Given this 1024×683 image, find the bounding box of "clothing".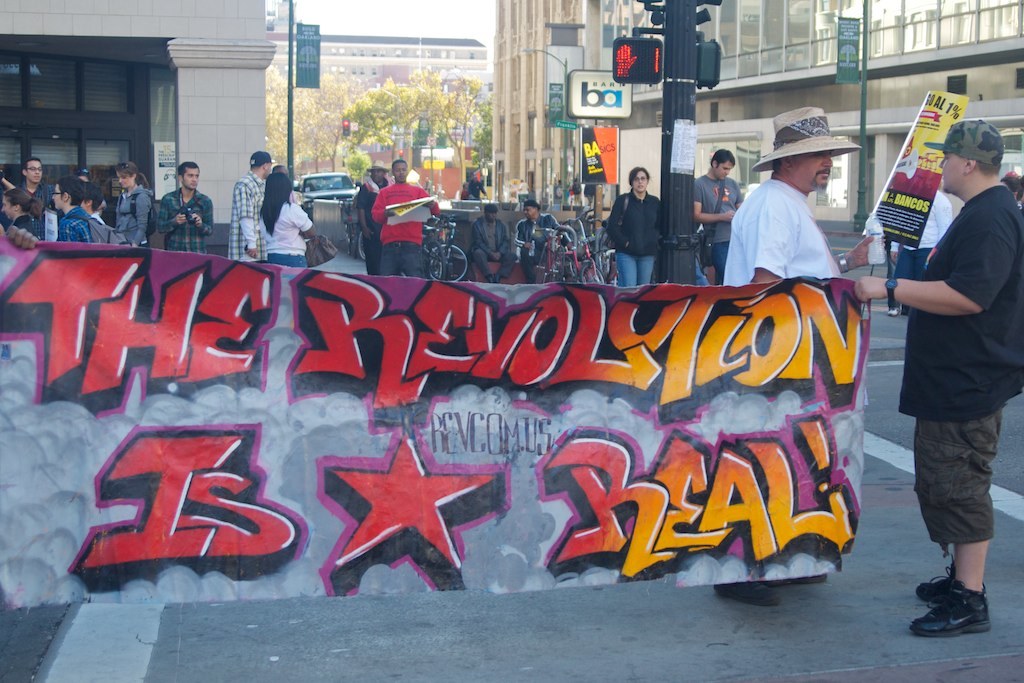
<bbox>461, 190, 473, 203</bbox>.
